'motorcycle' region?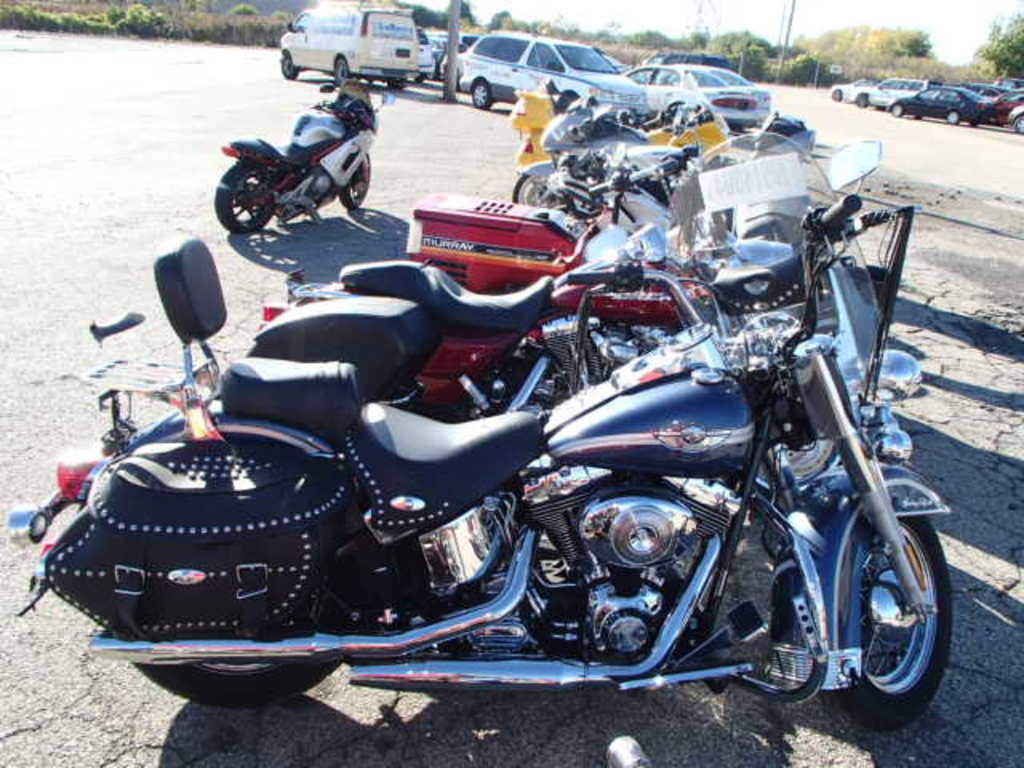
l=248, t=142, r=918, b=499
